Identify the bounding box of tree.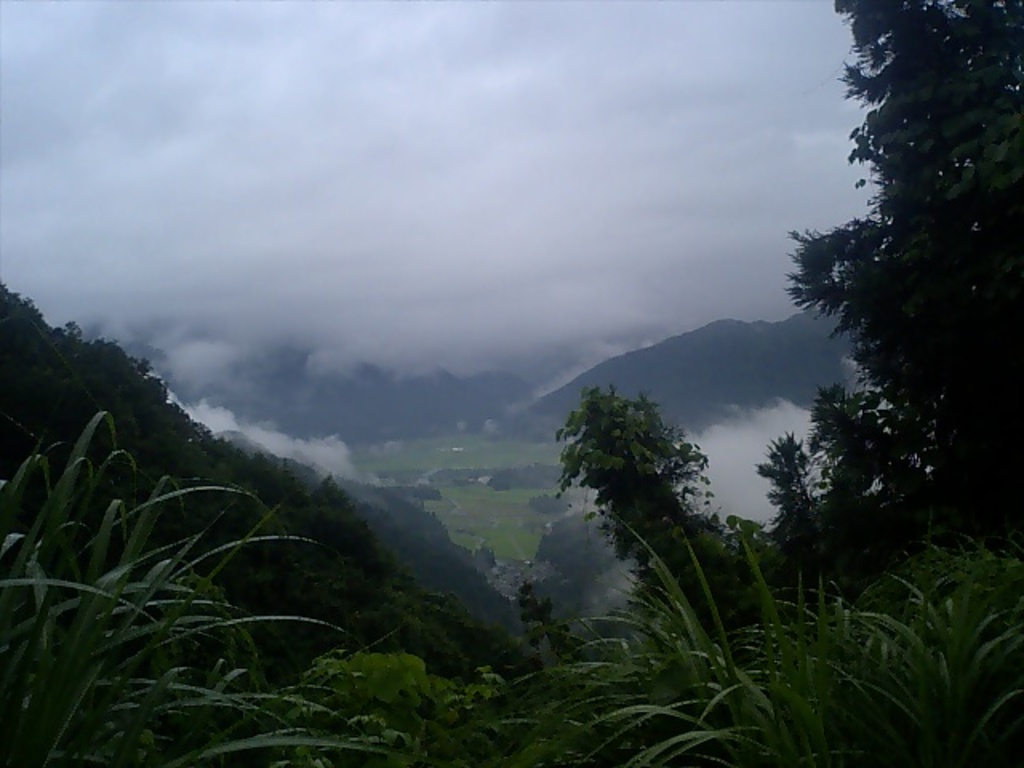
(x1=549, y1=376, x2=832, y2=638).
